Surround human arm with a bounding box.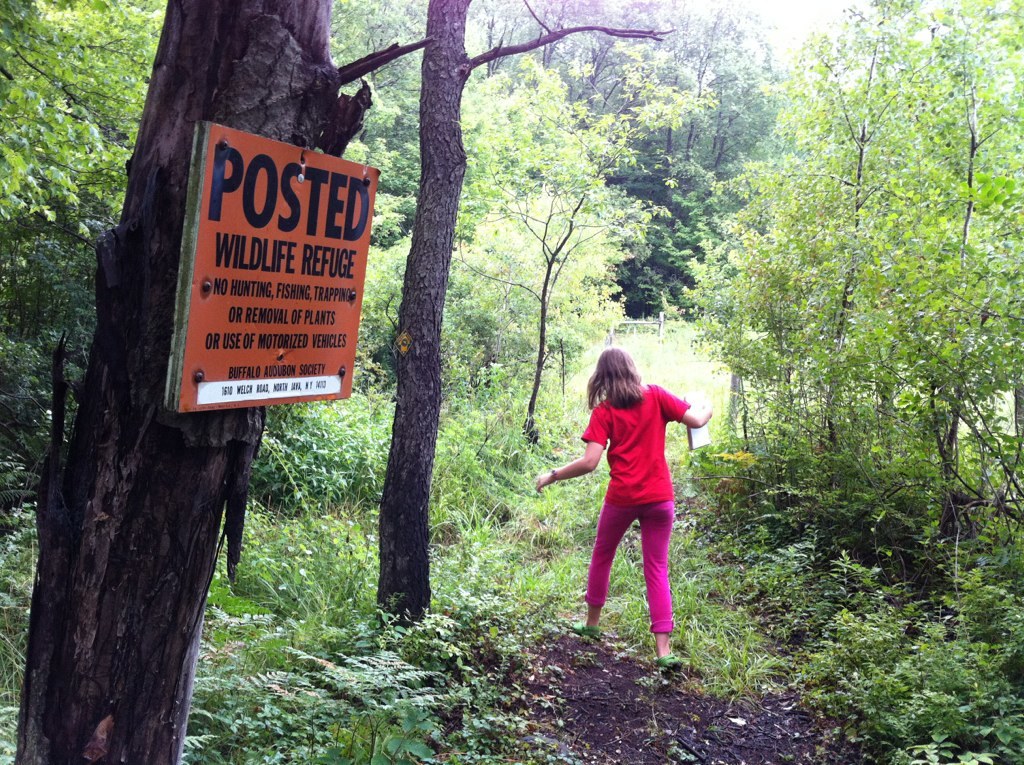
655,376,723,435.
